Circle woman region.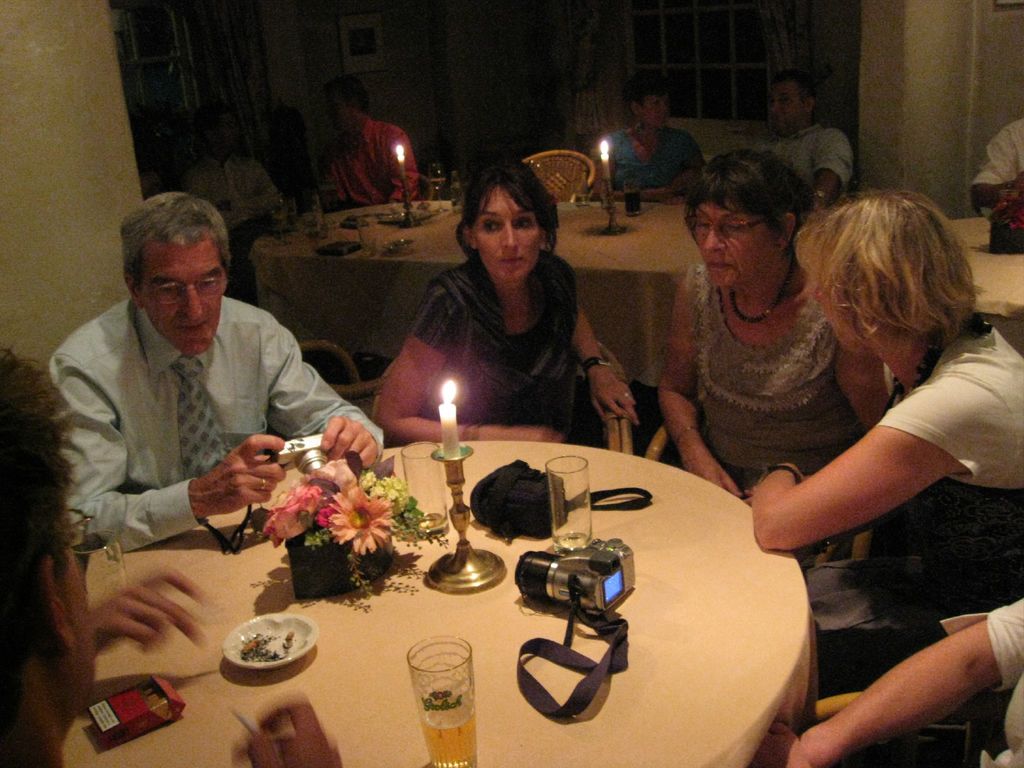
Region: 647/150/898/575.
